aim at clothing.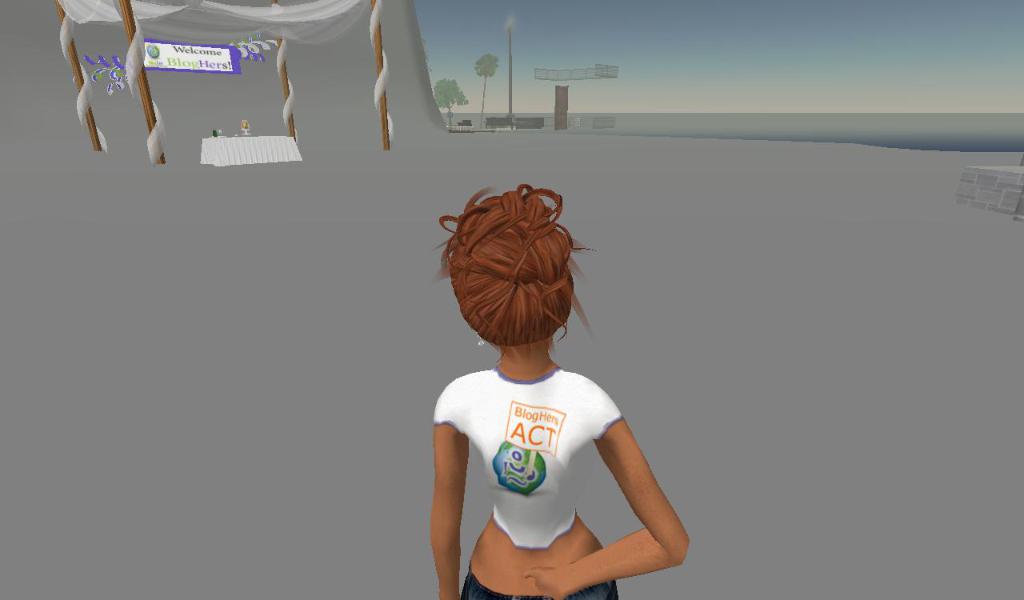
Aimed at x1=426, y1=365, x2=622, y2=551.
